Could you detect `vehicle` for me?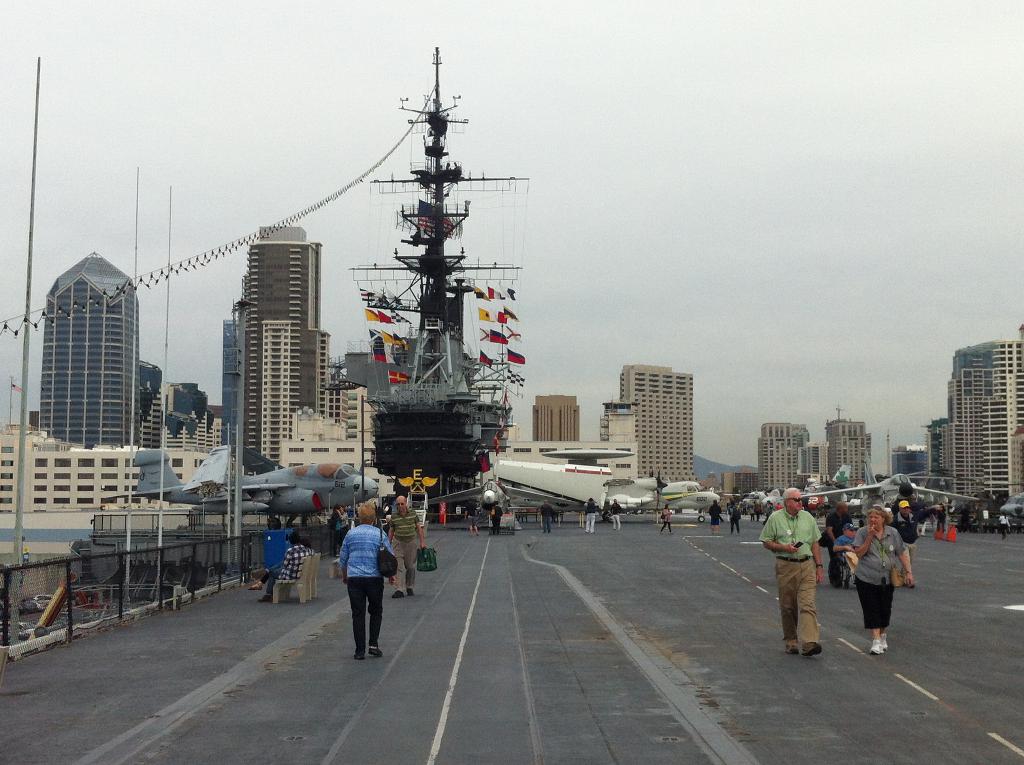
Detection result: select_region(493, 459, 668, 521).
